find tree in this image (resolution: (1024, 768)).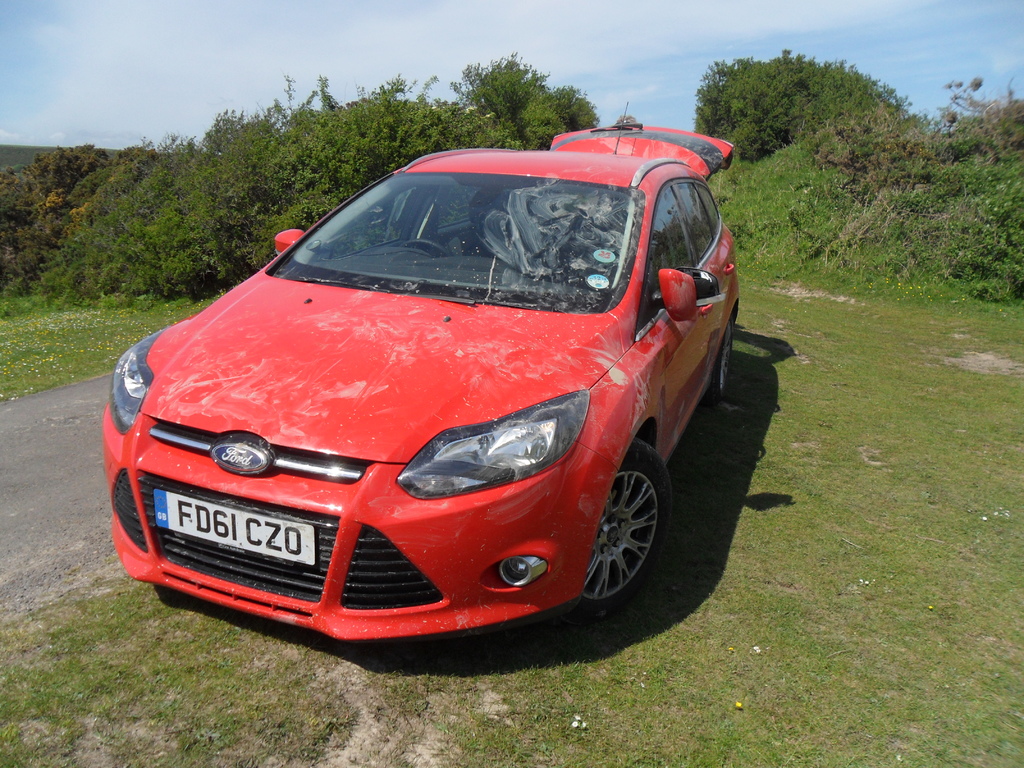
{"x1": 694, "y1": 47, "x2": 911, "y2": 163}.
